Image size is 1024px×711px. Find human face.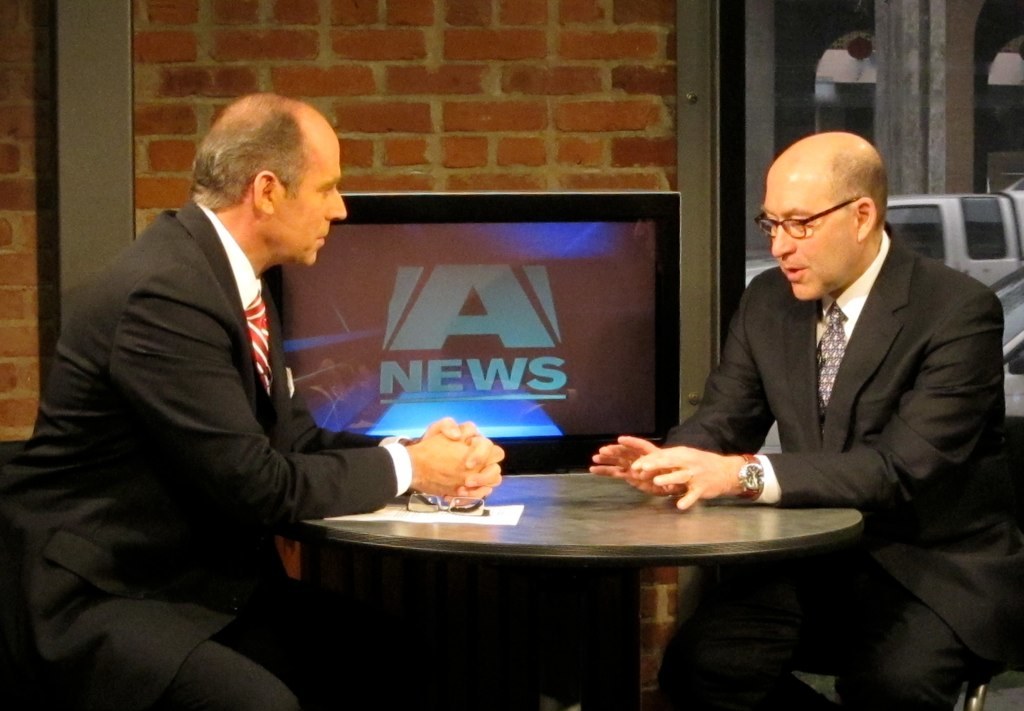
l=762, t=157, r=856, b=301.
